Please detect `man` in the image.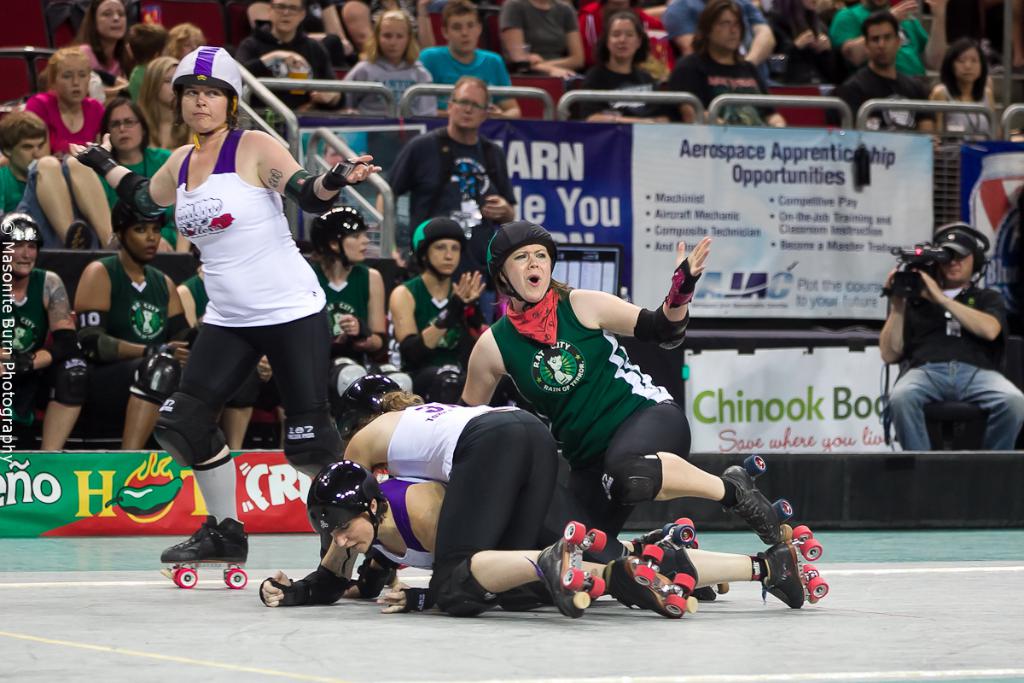
select_region(229, 0, 340, 92).
